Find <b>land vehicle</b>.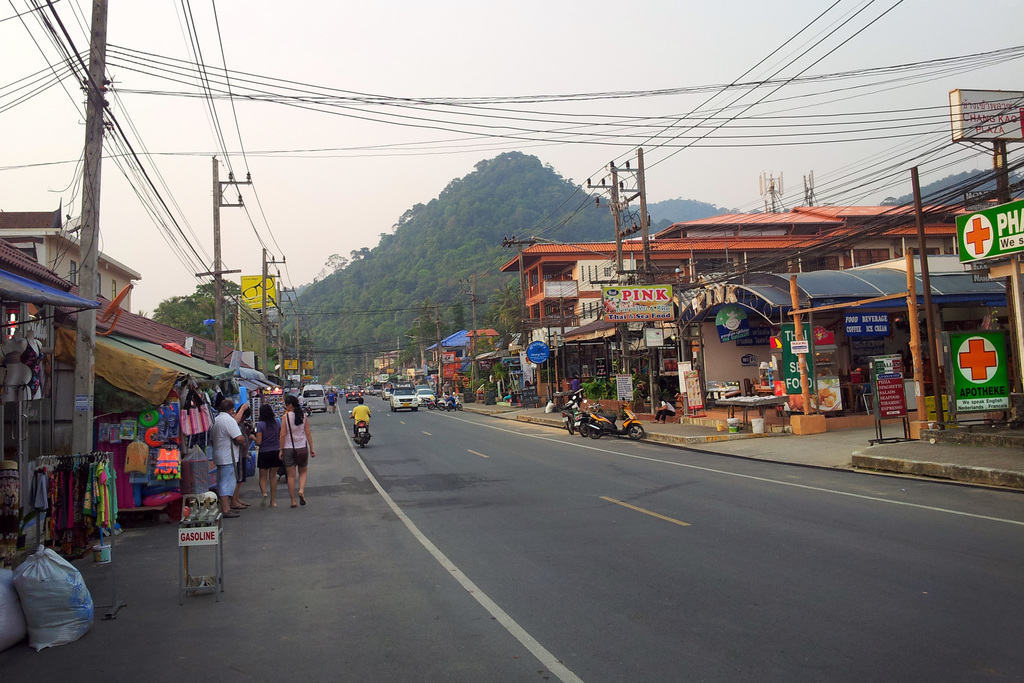
(585, 399, 643, 439).
